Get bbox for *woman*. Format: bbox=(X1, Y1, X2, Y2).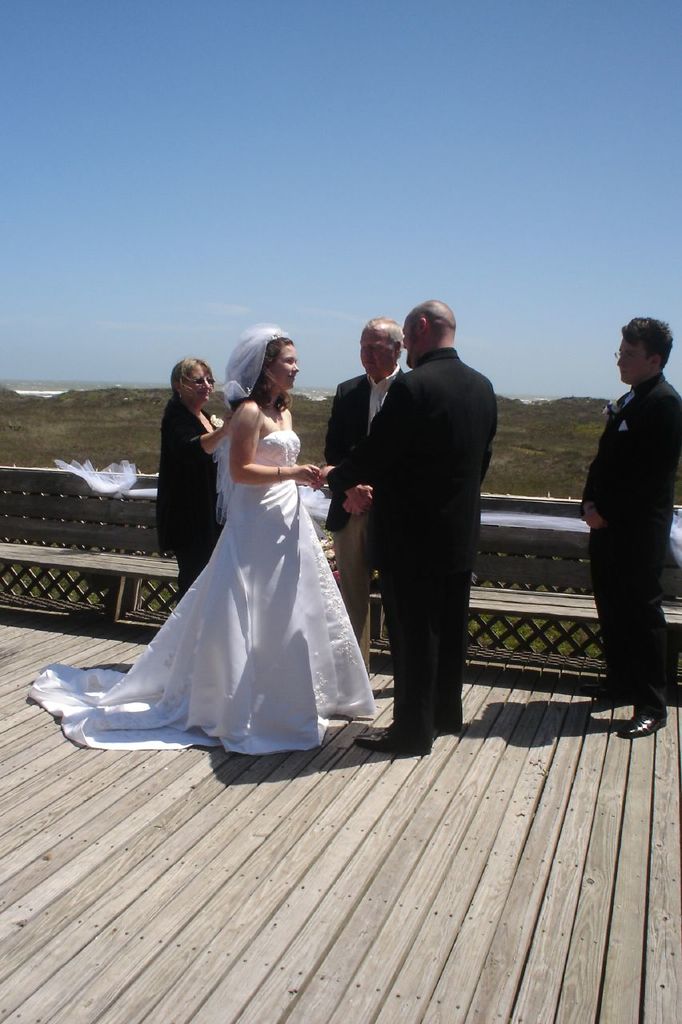
bbox=(152, 350, 235, 603).
